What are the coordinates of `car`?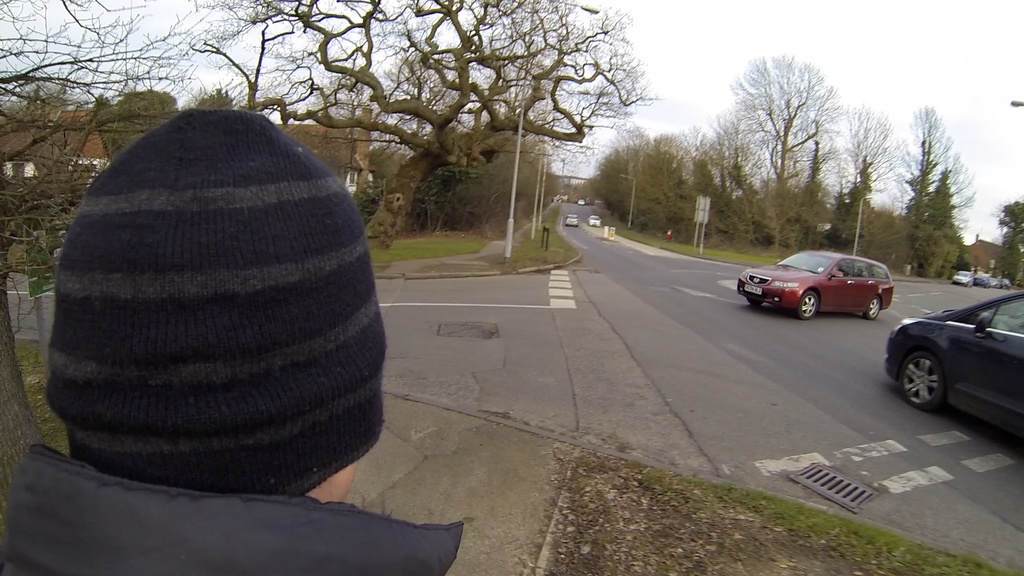
{"left": 733, "top": 251, "right": 896, "bottom": 317}.
